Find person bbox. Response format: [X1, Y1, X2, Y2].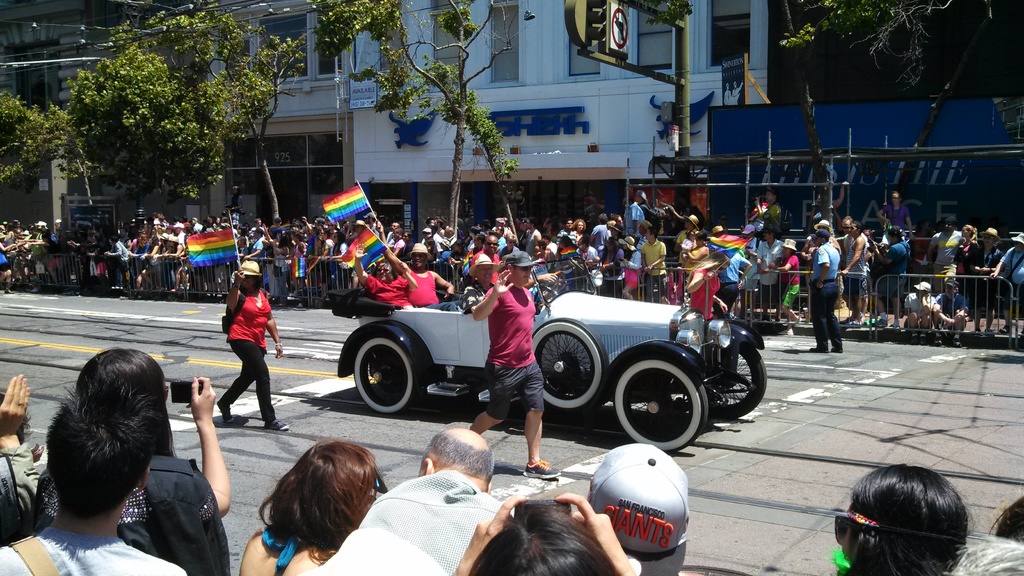
[216, 260, 289, 431].
